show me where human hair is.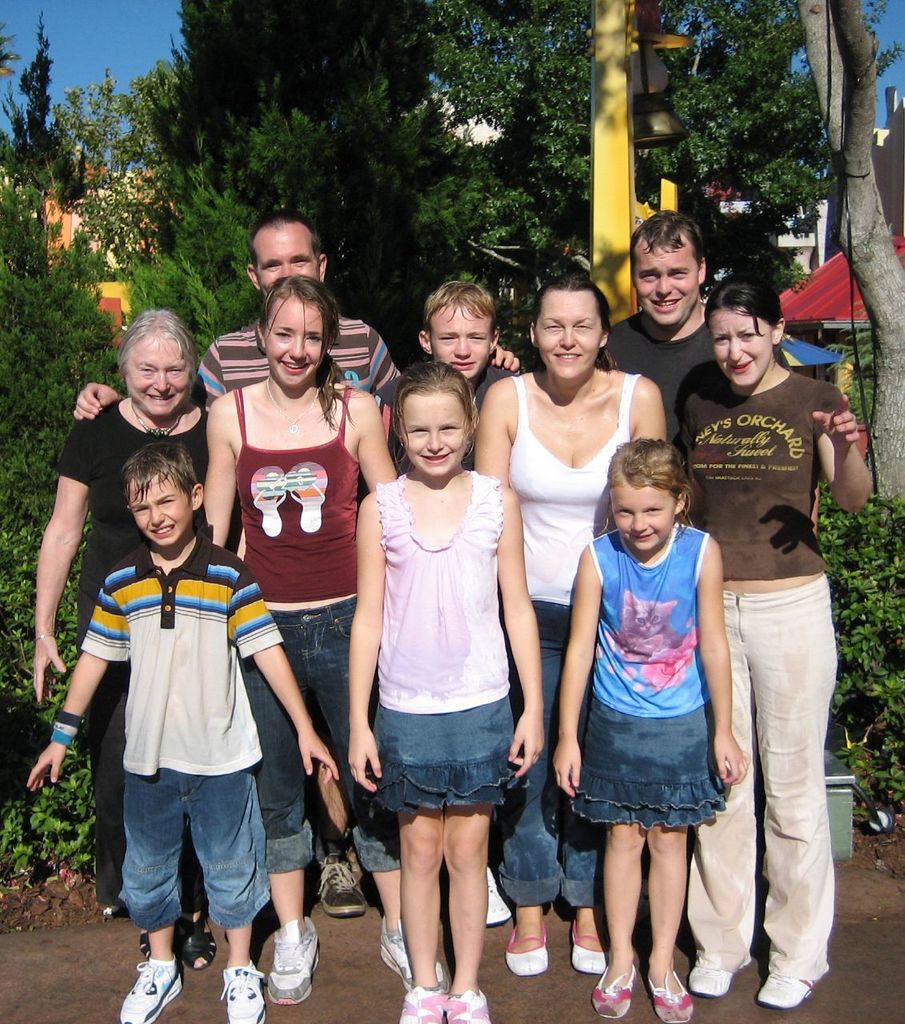
human hair is at BBox(242, 210, 322, 256).
